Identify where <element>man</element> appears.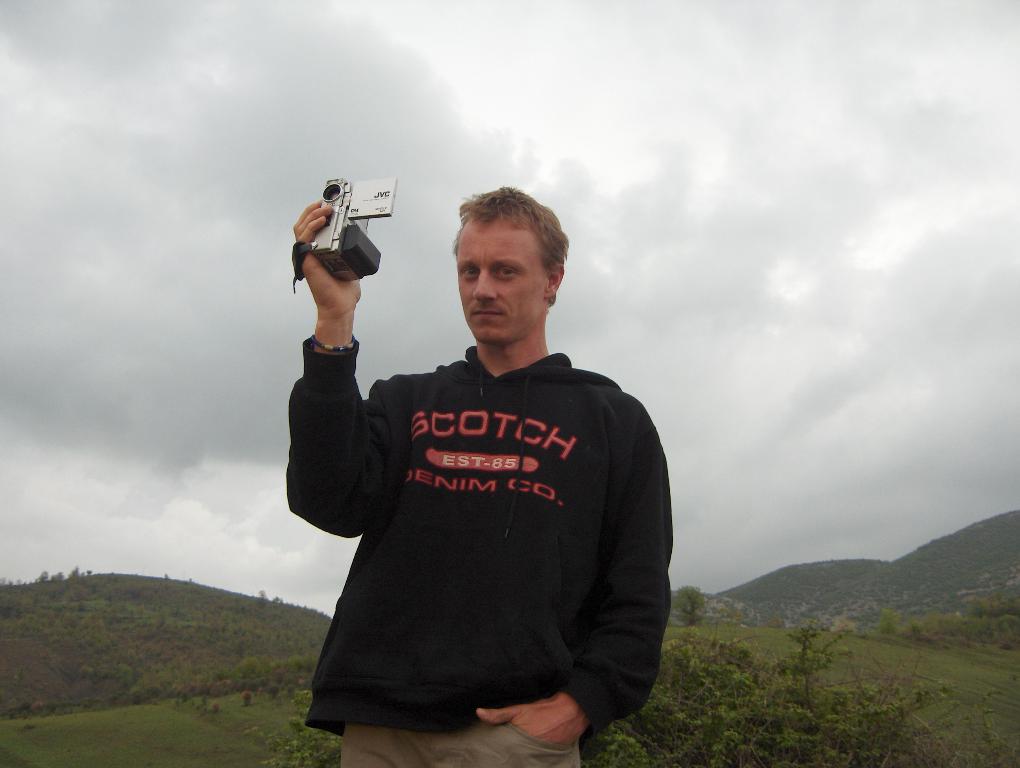
Appears at bbox(293, 195, 662, 766).
